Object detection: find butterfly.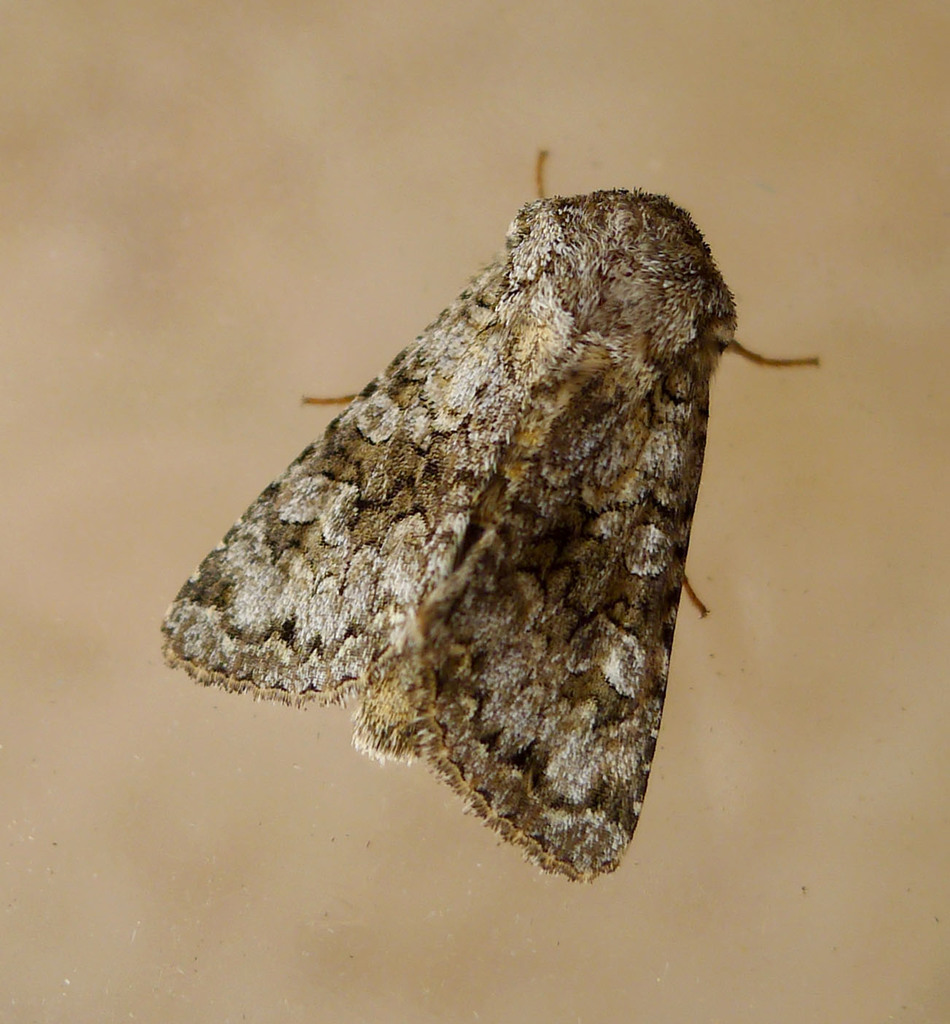
Rect(155, 150, 832, 891).
